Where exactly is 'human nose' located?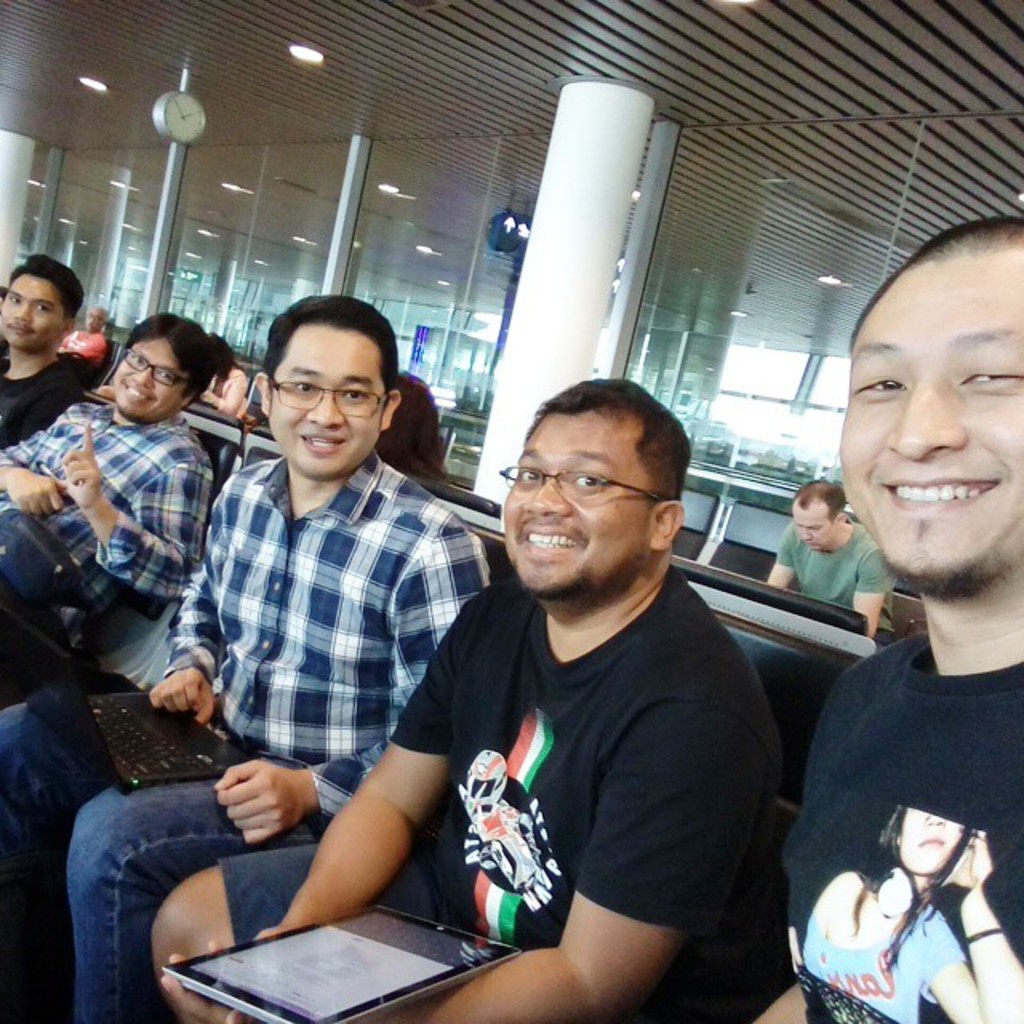
Its bounding box is locate(14, 306, 30, 325).
